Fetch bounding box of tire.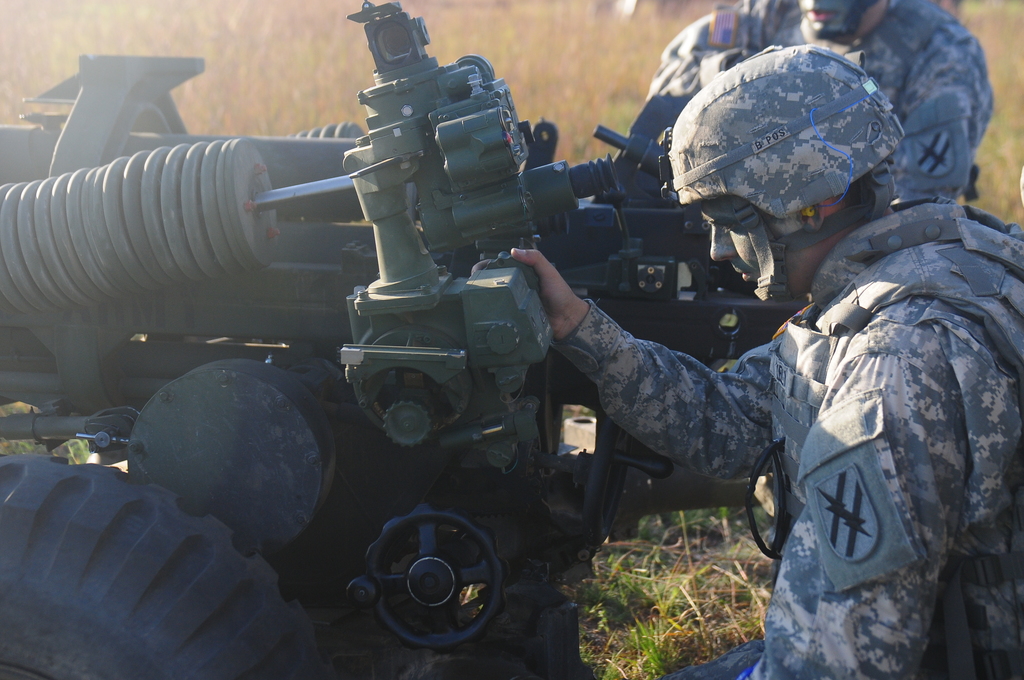
Bbox: (left=0, top=454, right=331, bottom=679).
